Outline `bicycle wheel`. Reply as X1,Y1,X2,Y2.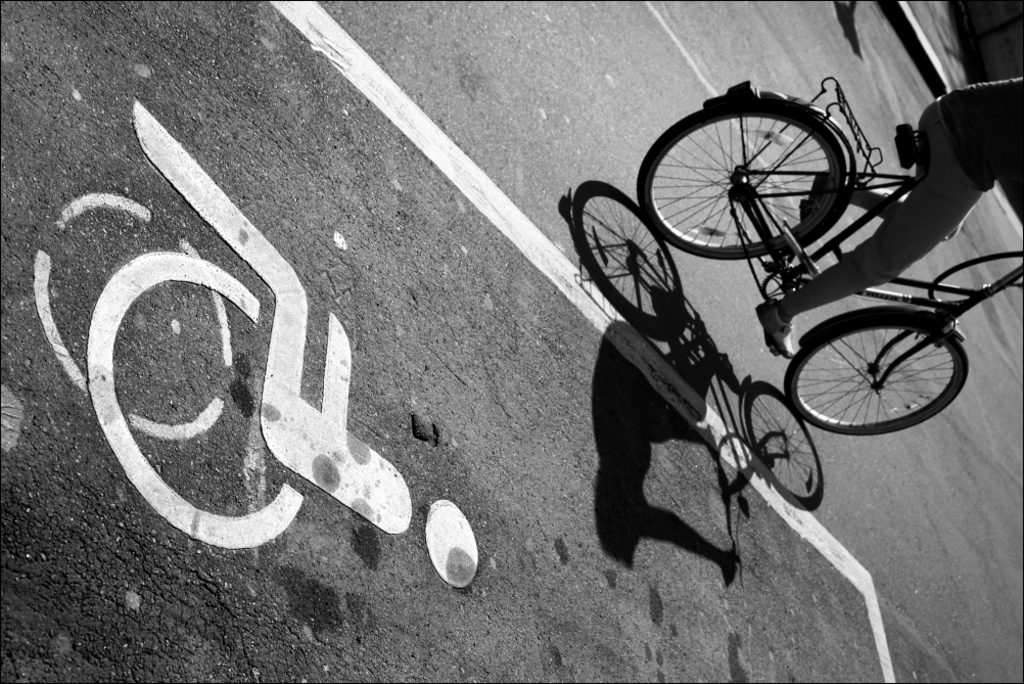
799,303,975,437.
